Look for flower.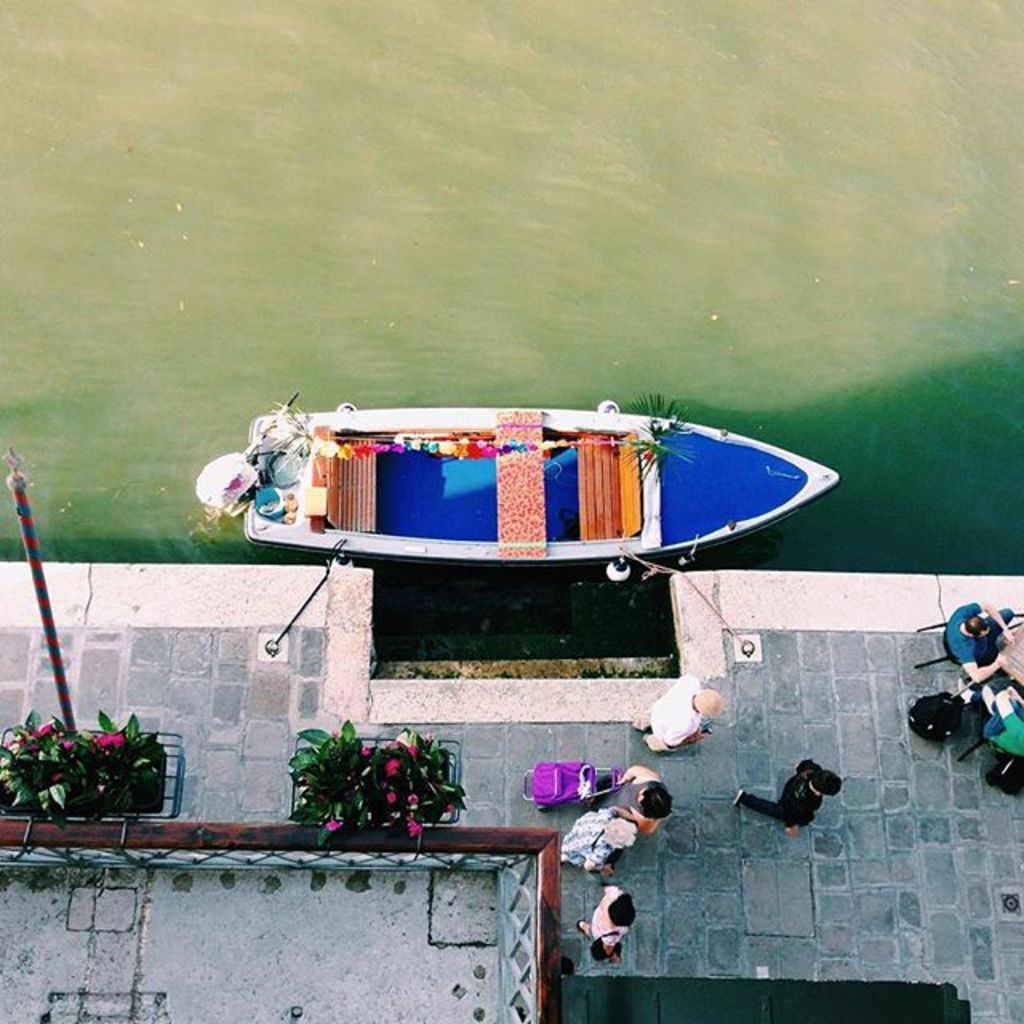
Found: rect(358, 741, 365, 758).
